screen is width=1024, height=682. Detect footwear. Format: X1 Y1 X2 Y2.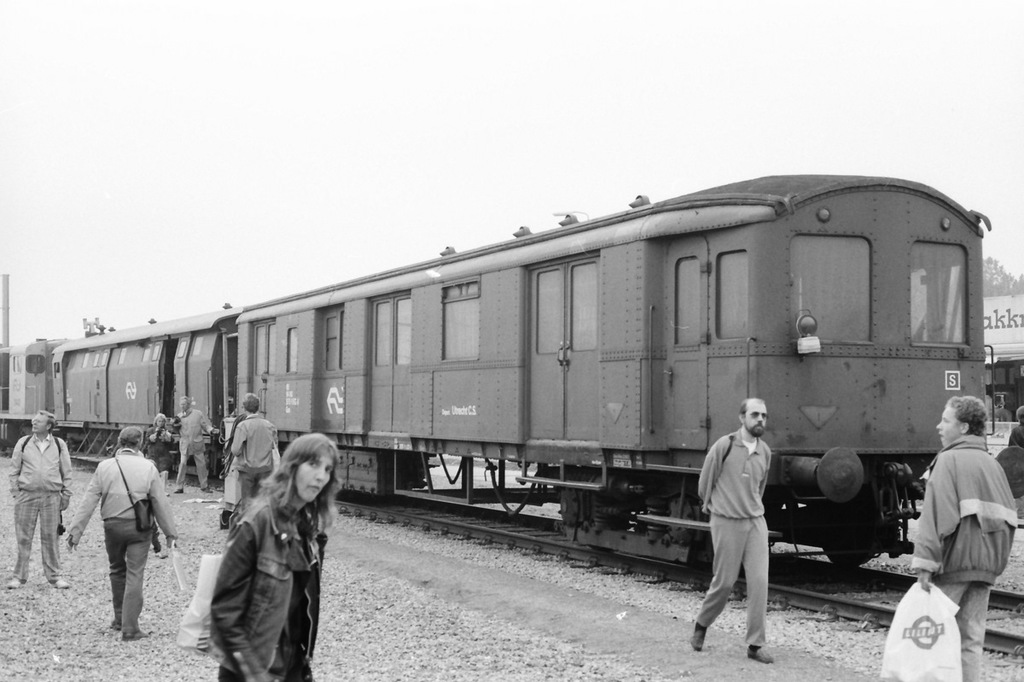
56 583 75 589.
